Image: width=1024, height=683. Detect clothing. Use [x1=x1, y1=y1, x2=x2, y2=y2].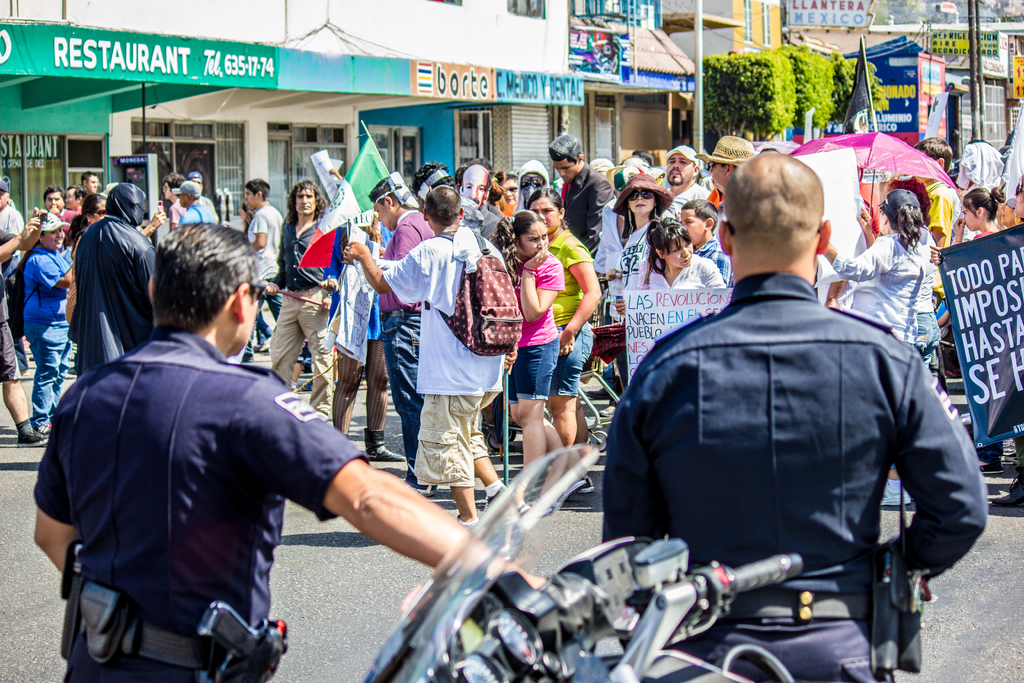
[x1=239, y1=205, x2=282, y2=350].
